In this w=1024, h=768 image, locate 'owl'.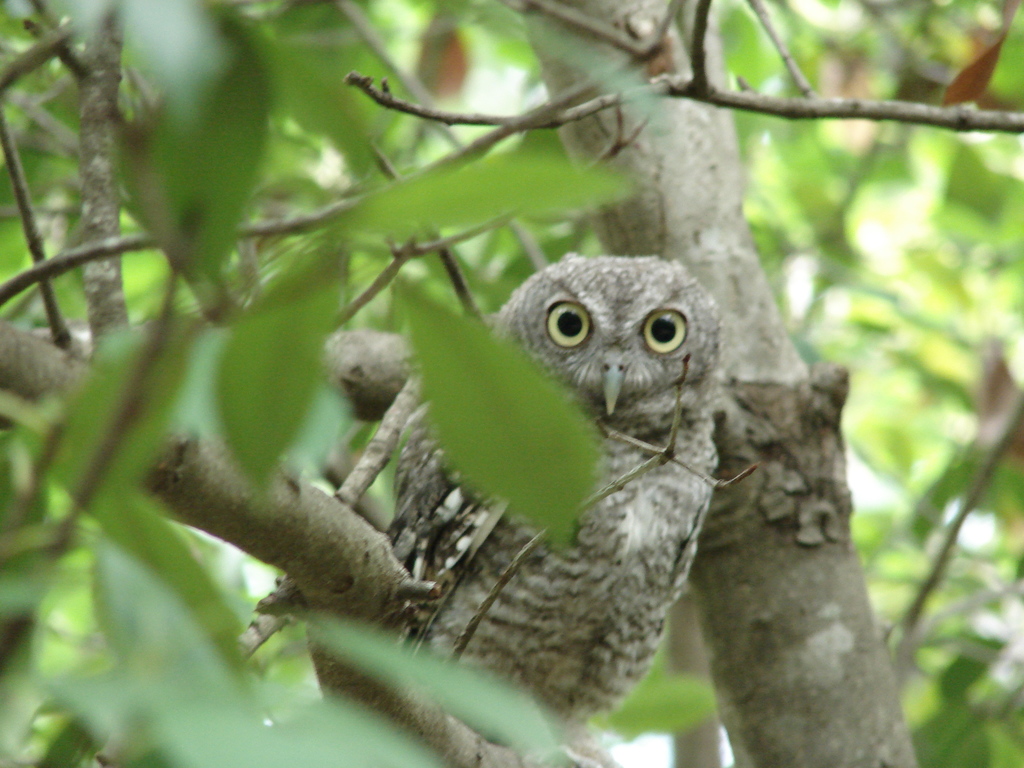
Bounding box: Rect(371, 250, 729, 729).
